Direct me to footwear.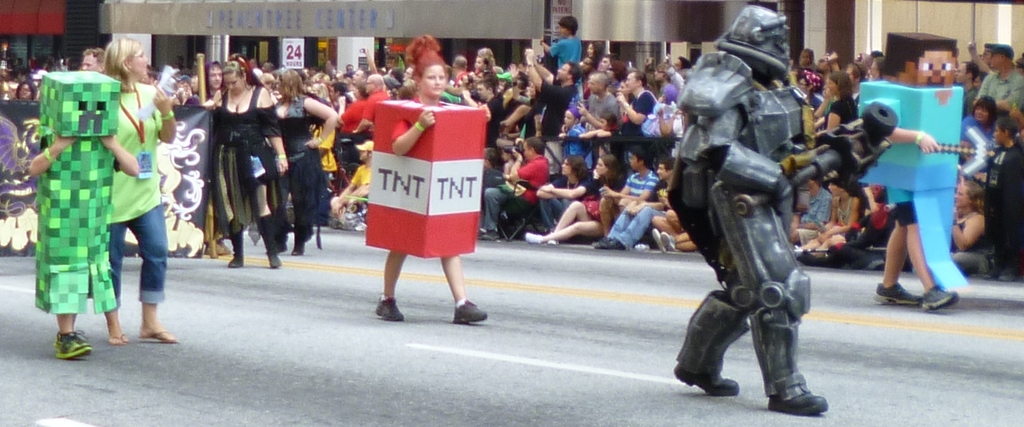
Direction: left=477, top=227, right=490, bottom=243.
